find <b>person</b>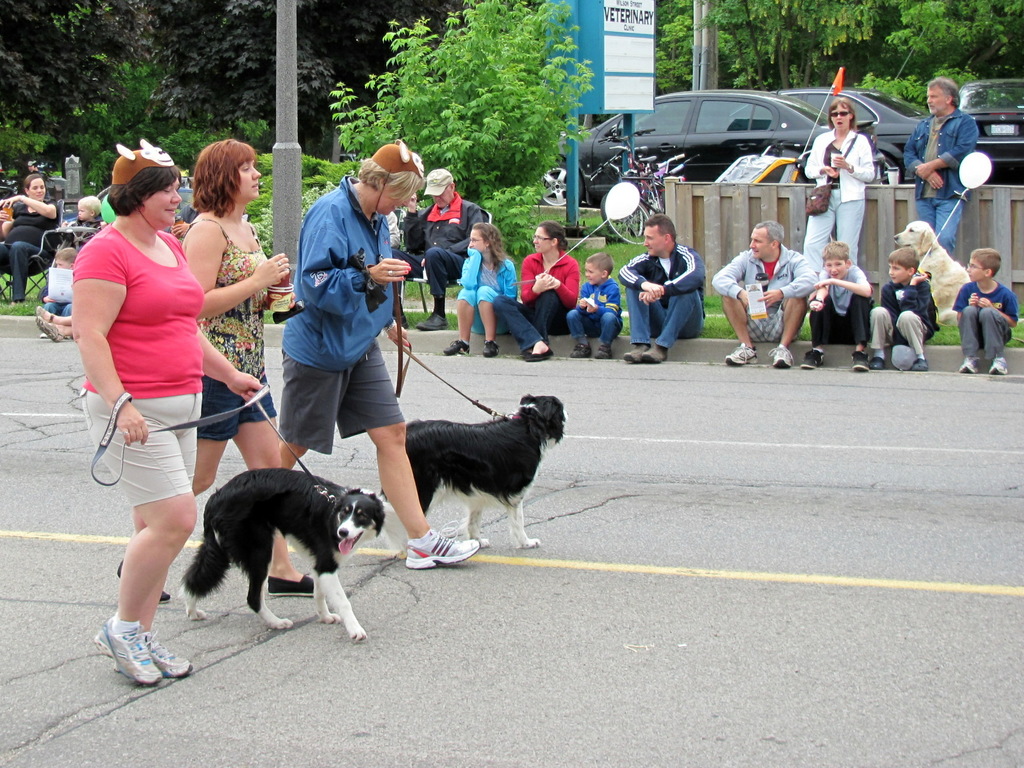
rect(710, 221, 819, 367)
